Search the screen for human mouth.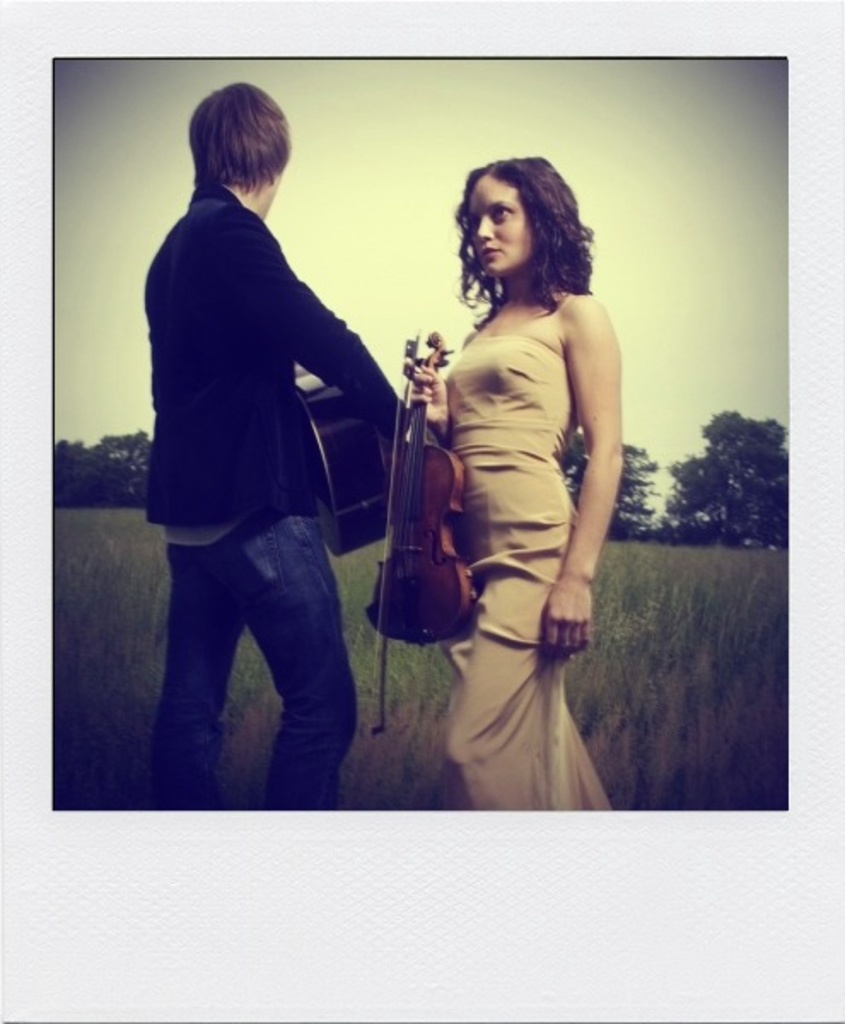
Found at bbox=(483, 249, 502, 253).
